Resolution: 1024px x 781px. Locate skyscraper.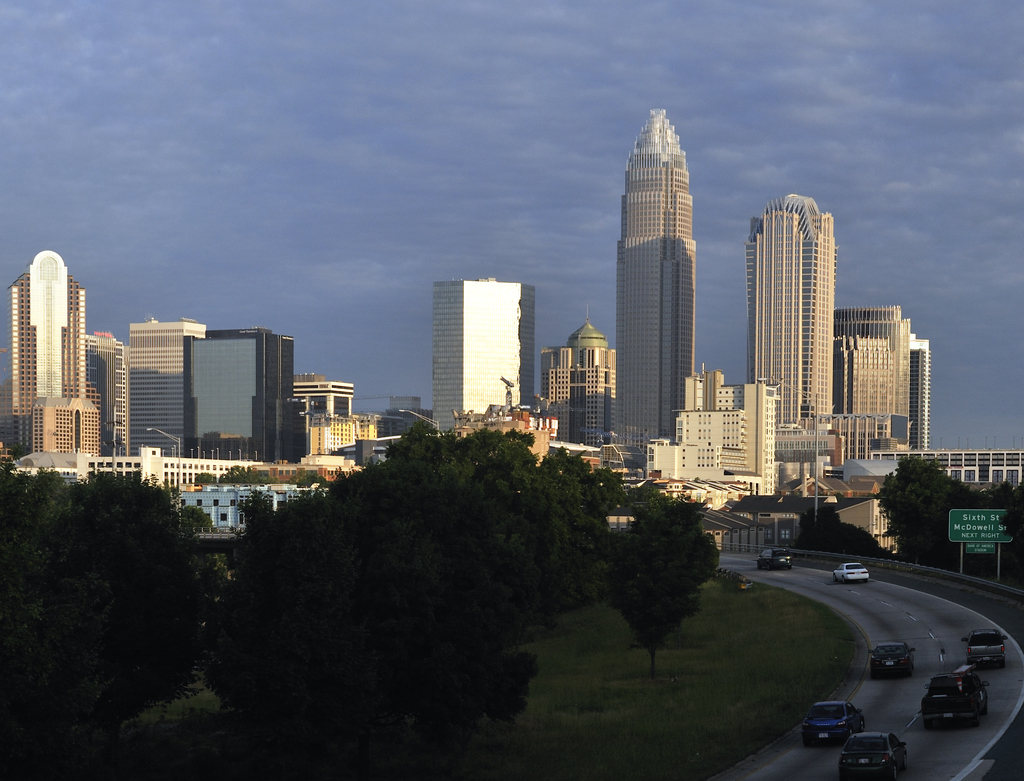
select_region(3, 248, 87, 451).
